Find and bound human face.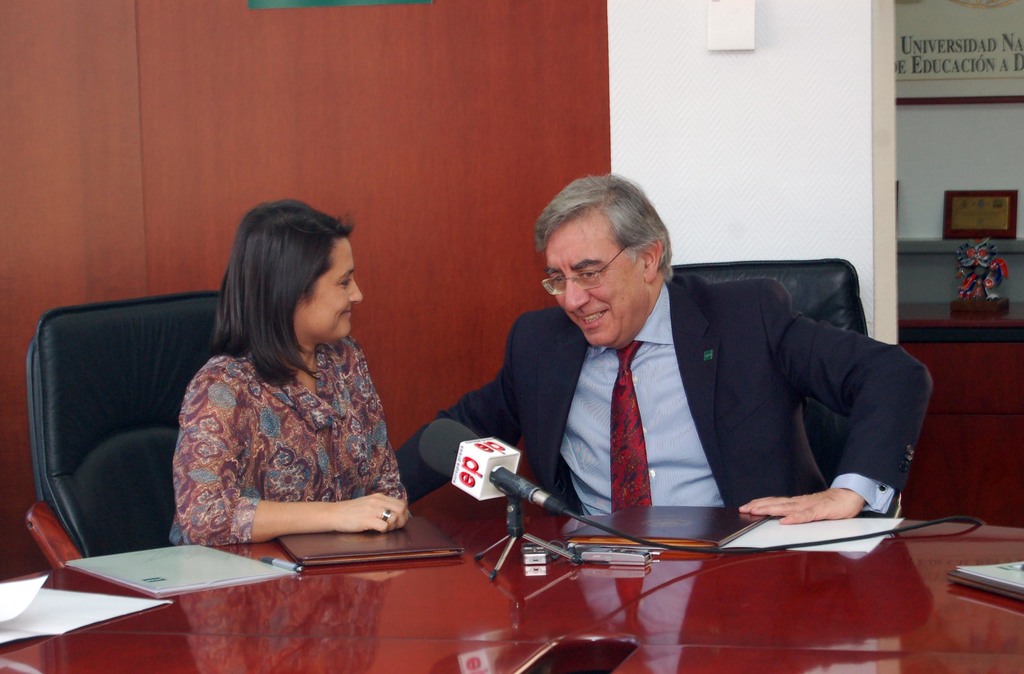
Bound: [left=305, top=235, right=366, bottom=340].
